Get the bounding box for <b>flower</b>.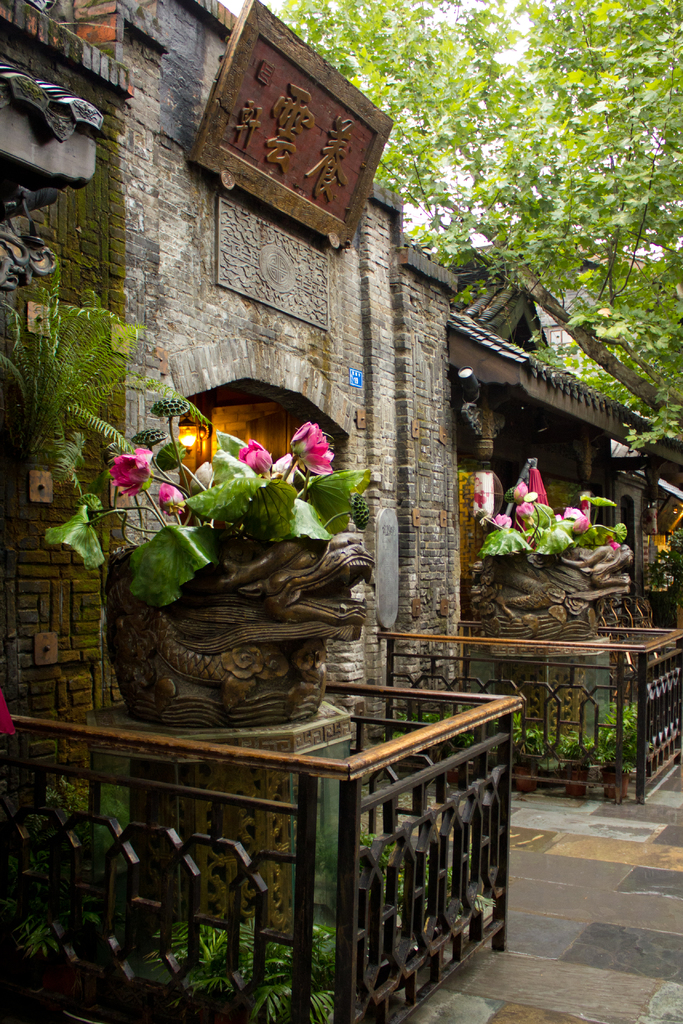
158 483 191 514.
